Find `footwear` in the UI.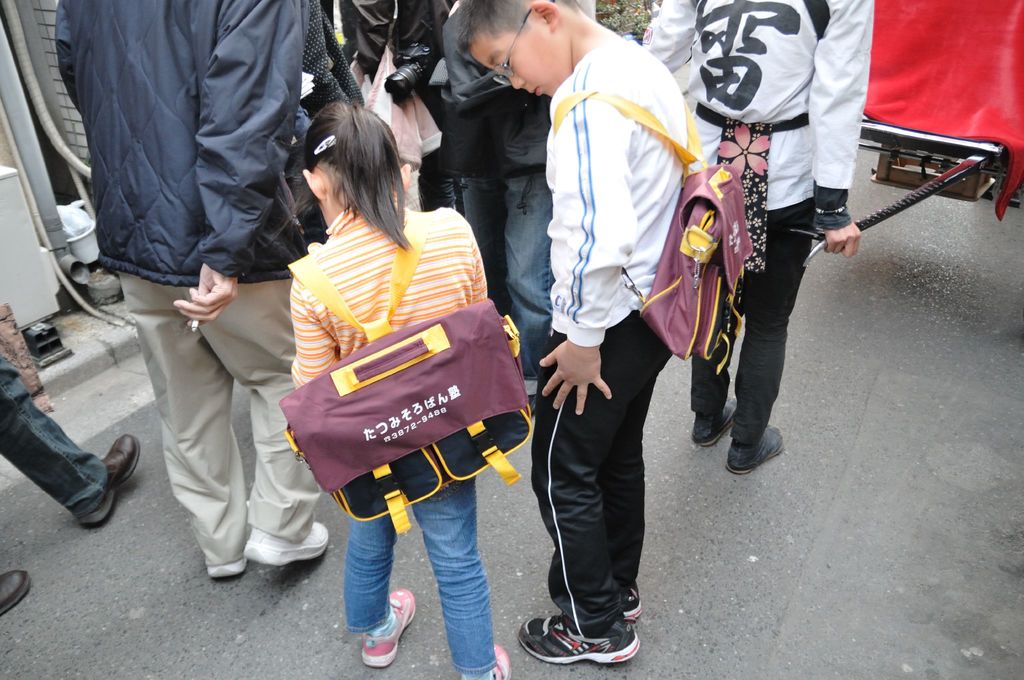
UI element at 244:519:335:564.
